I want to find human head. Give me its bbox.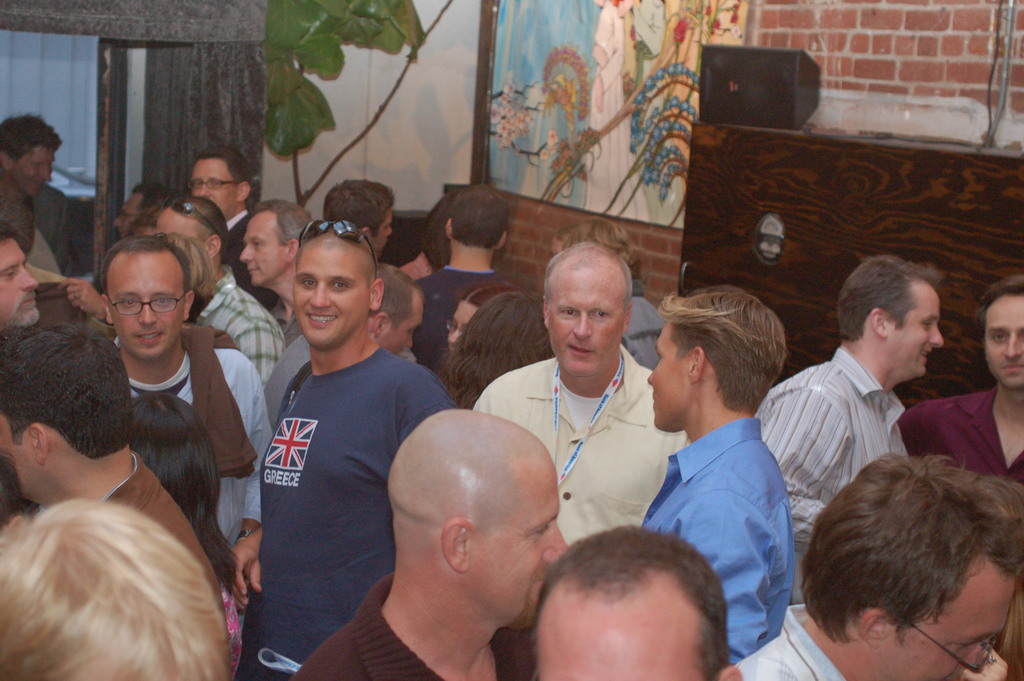
l=129, t=390, r=218, b=499.
